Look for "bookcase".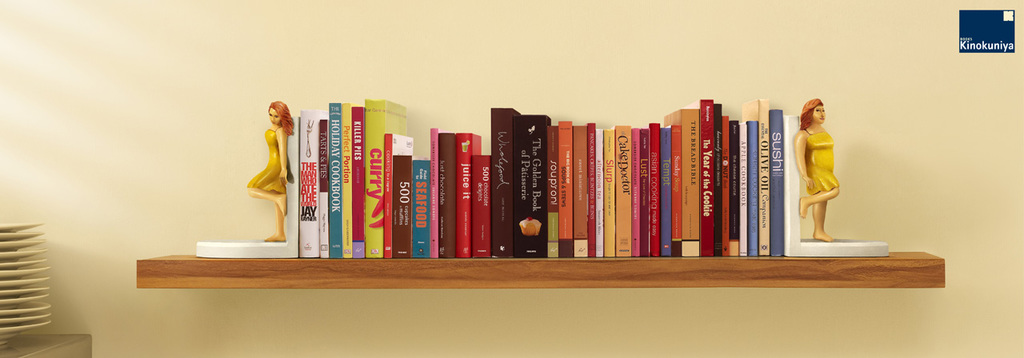
Found: l=133, t=93, r=946, b=288.
